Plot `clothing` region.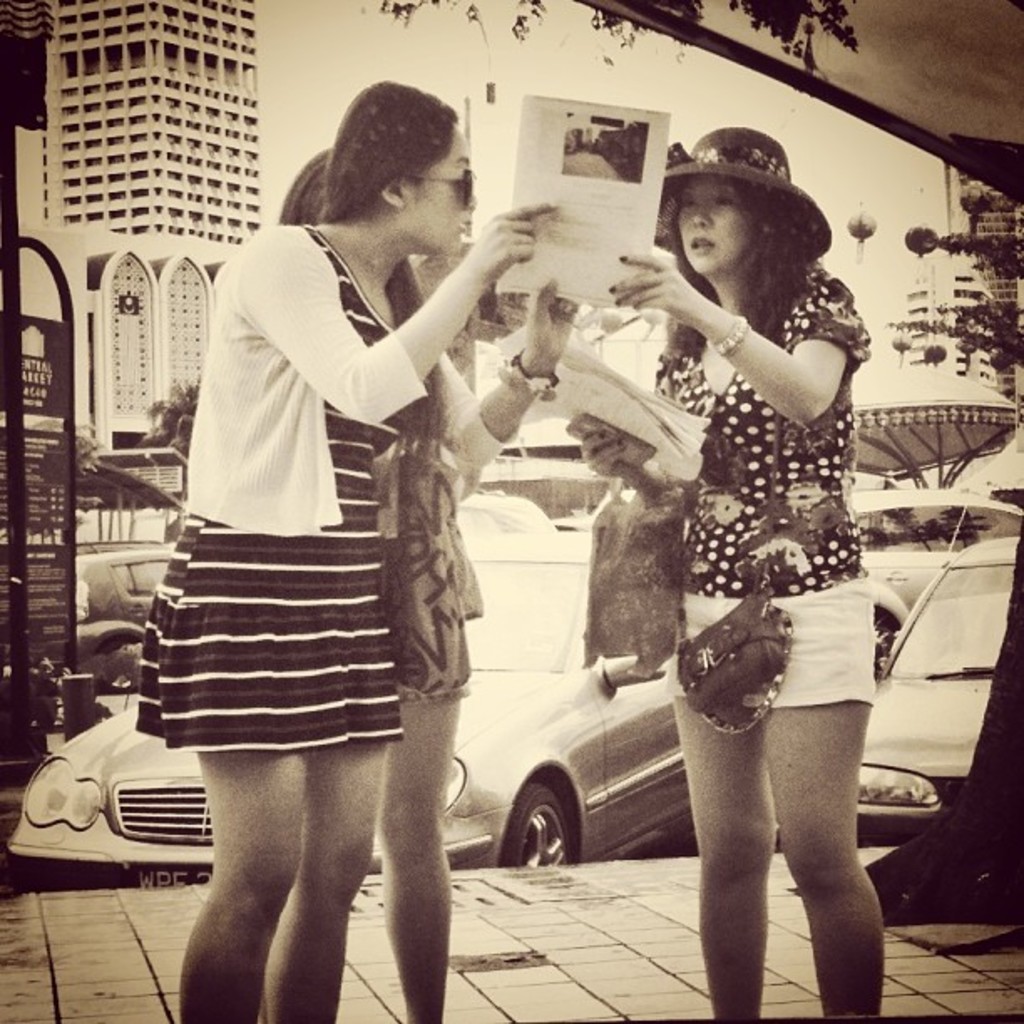
Plotted at {"left": 376, "top": 433, "right": 485, "bottom": 698}.
